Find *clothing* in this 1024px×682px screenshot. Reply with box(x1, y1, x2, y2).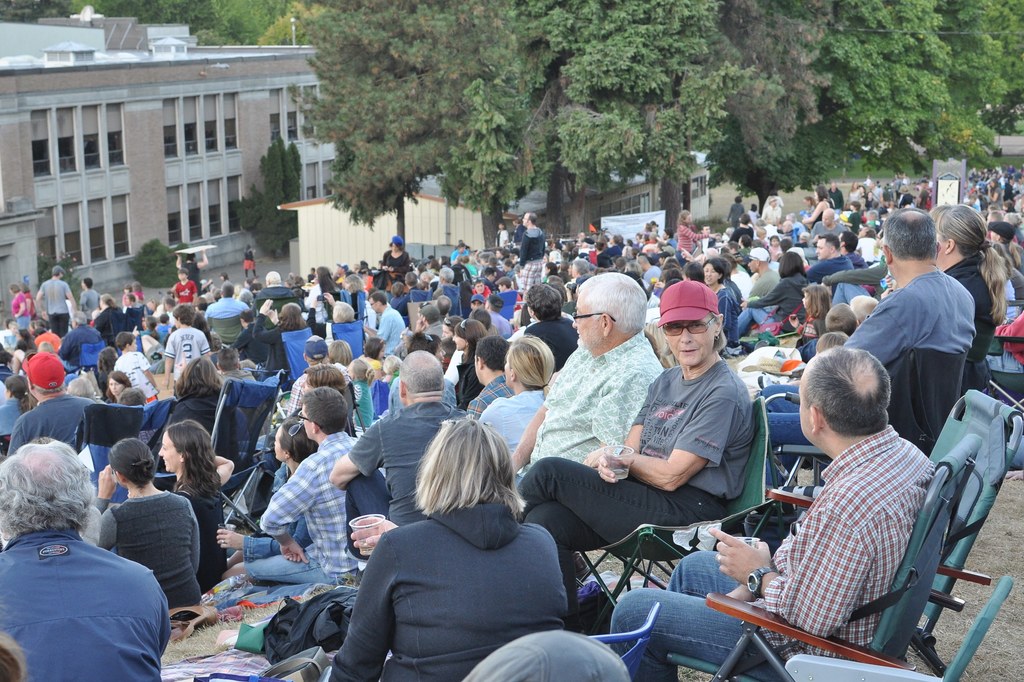
box(726, 279, 744, 301).
